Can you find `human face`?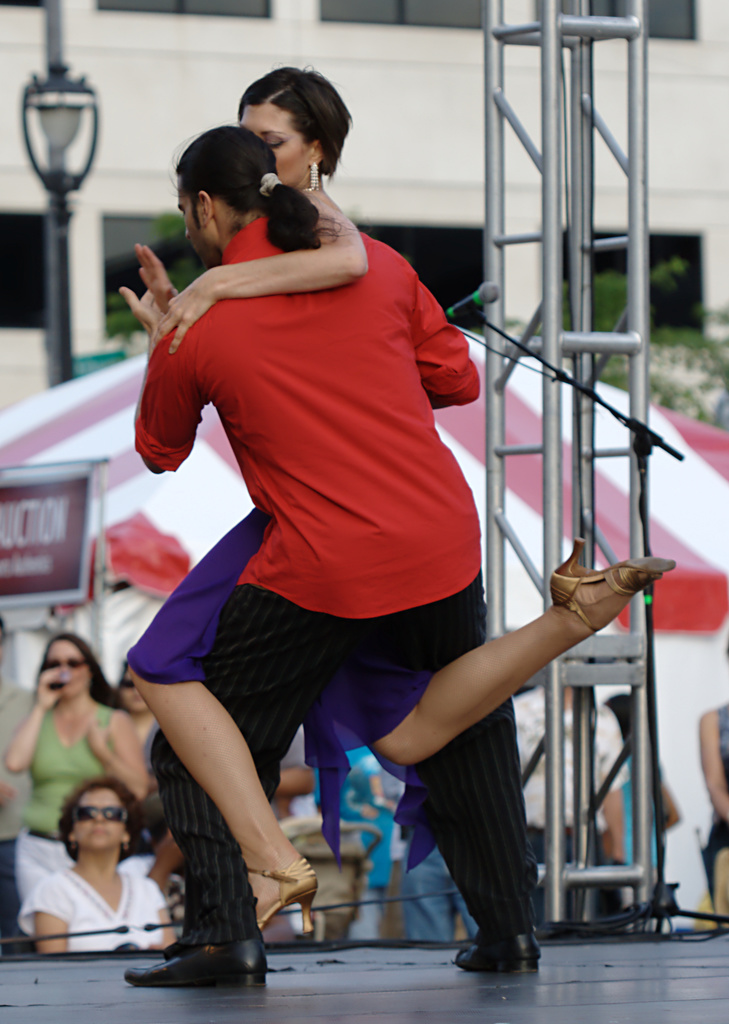
Yes, bounding box: select_region(237, 106, 307, 189).
